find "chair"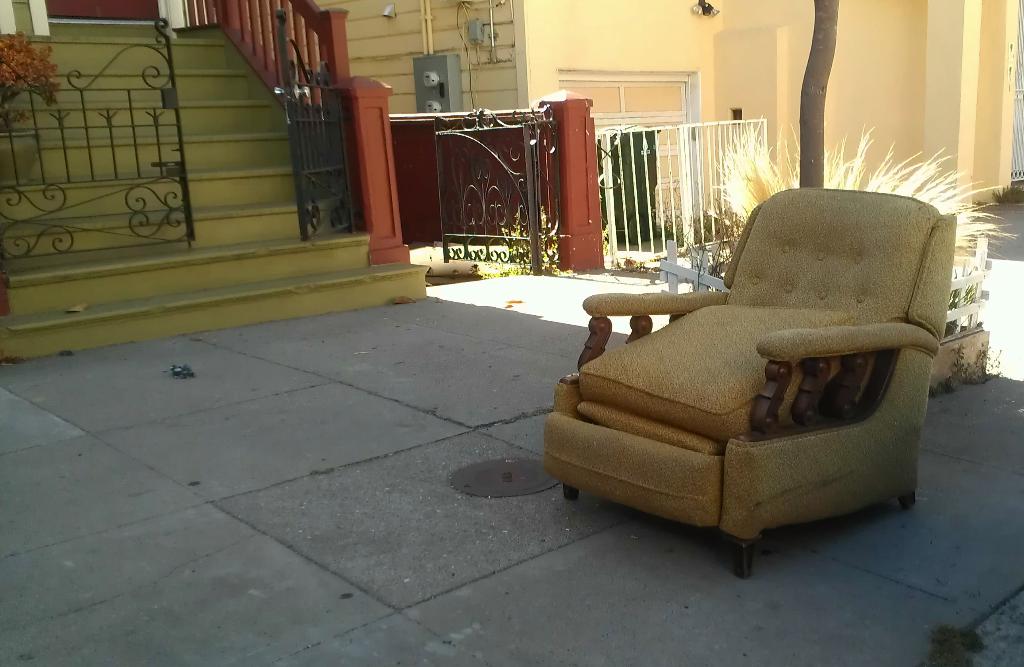
{"left": 553, "top": 190, "right": 968, "bottom": 555}
